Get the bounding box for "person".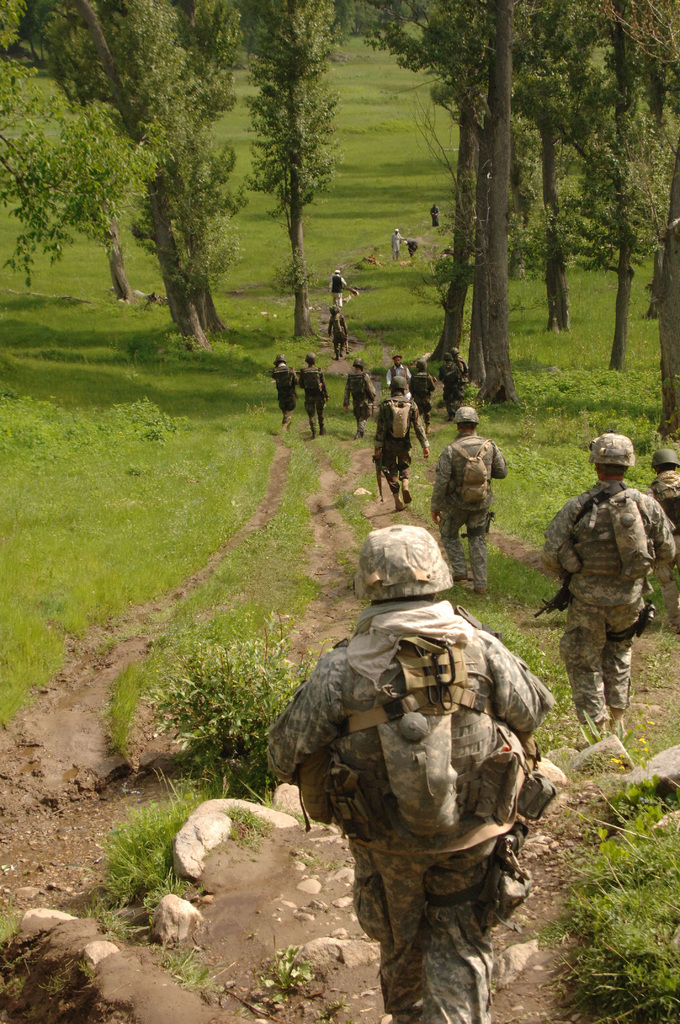
region(372, 381, 428, 505).
